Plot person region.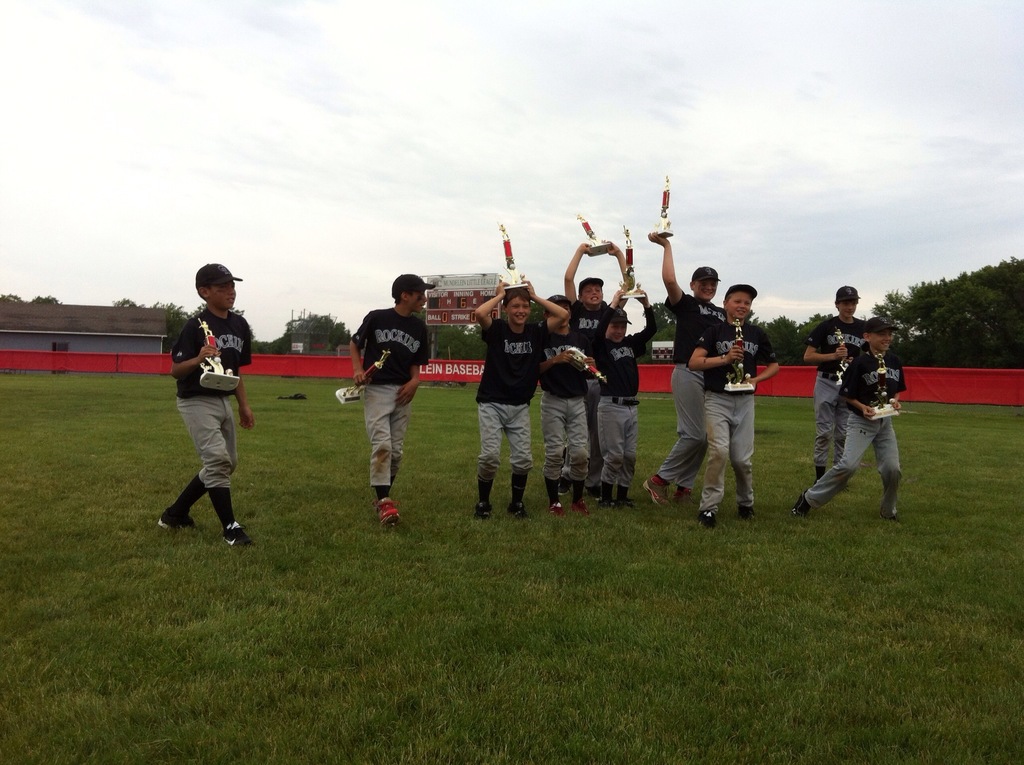
Plotted at [x1=529, y1=295, x2=608, y2=521].
